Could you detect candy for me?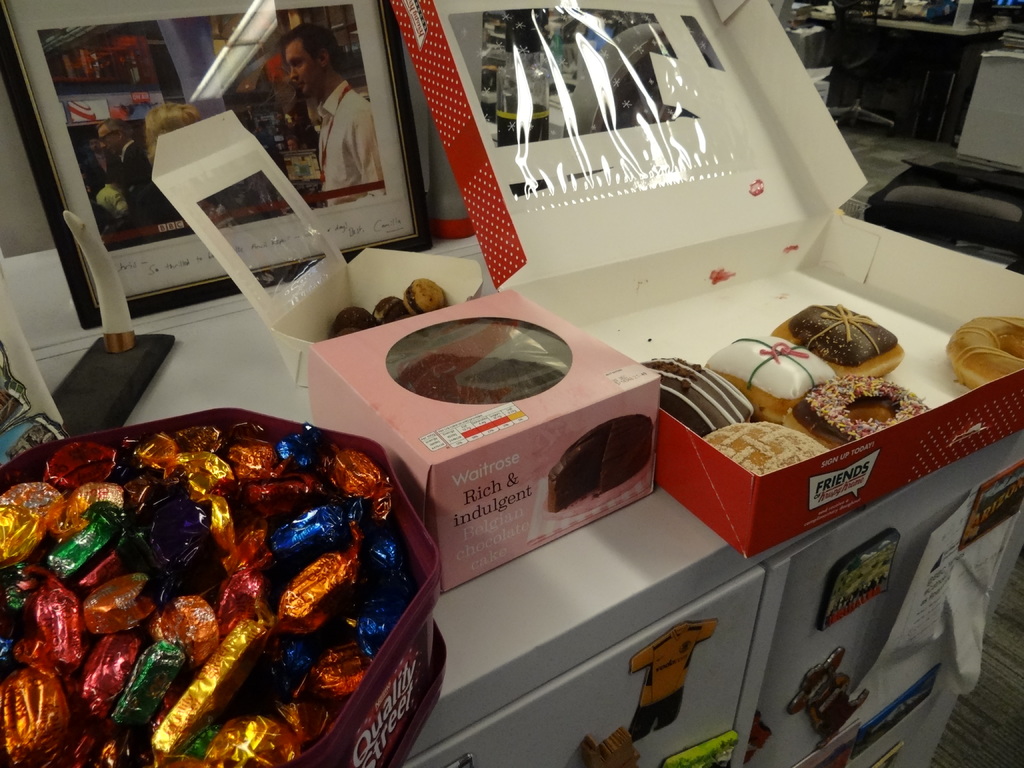
Detection result: left=0, top=419, right=395, bottom=767.
